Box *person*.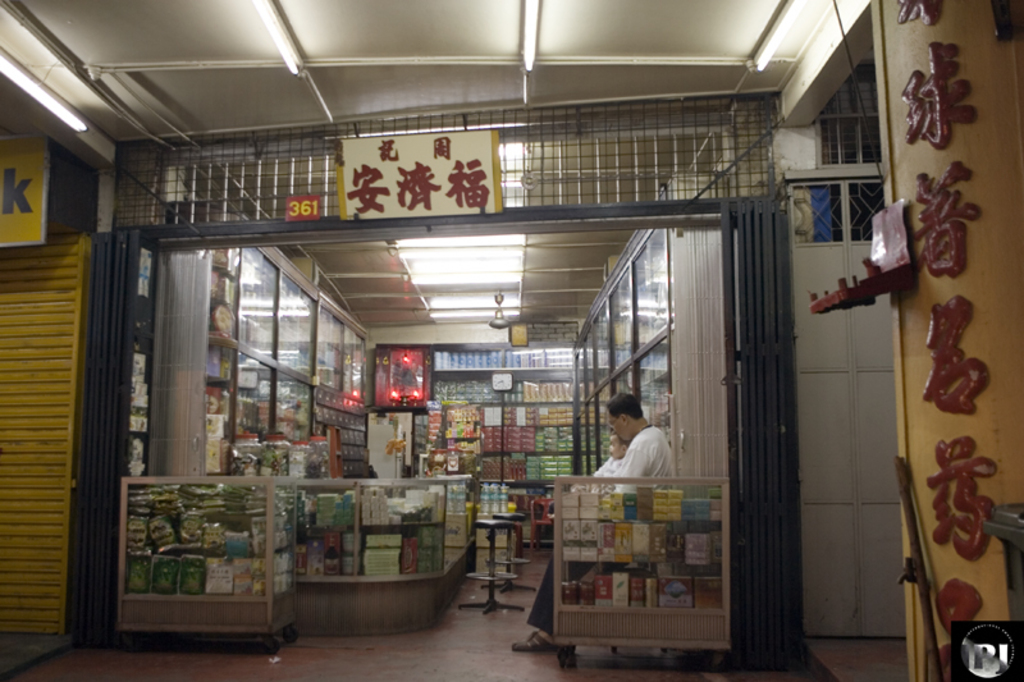
588/434/630/496.
